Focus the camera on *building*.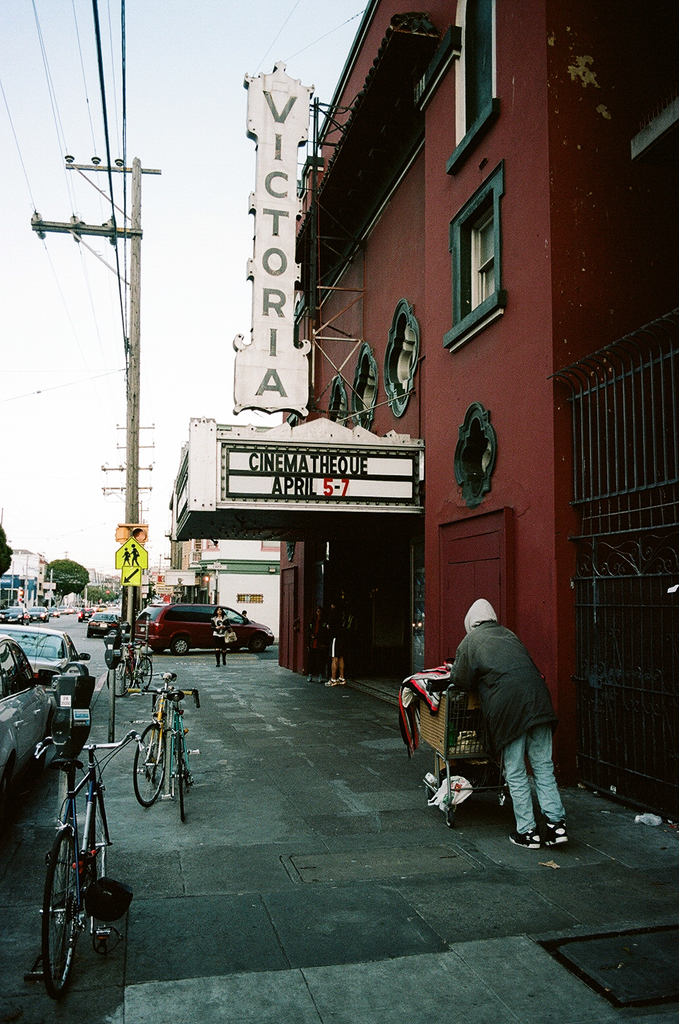
Focus region: <bbox>167, 535, 284, 640</bbox>.
